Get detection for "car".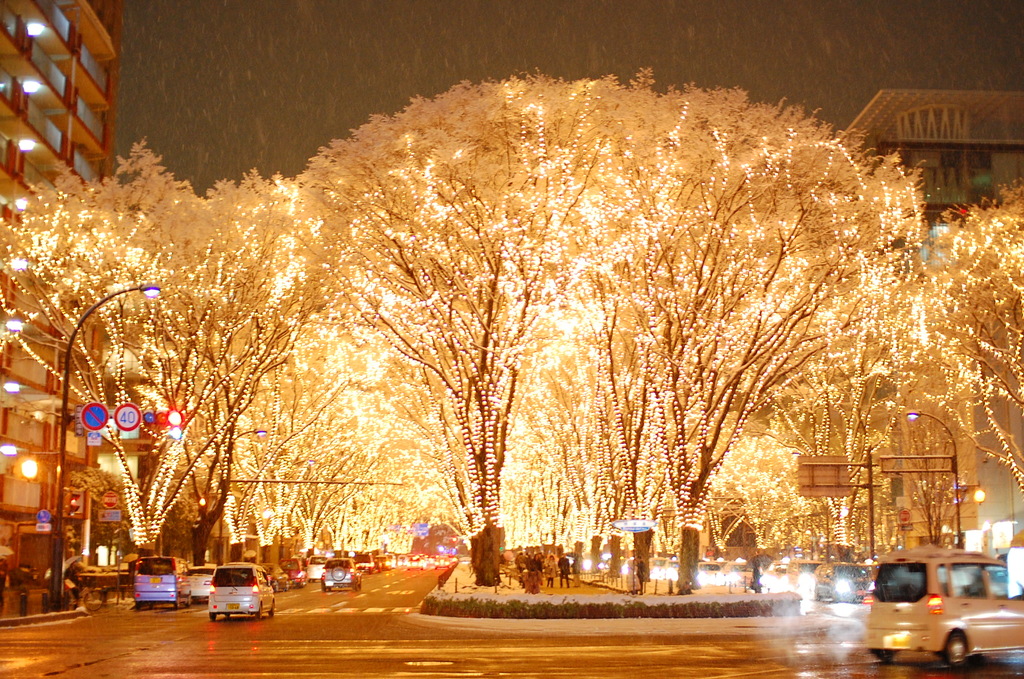
Detection: detection(177, 565, 218, 596).
